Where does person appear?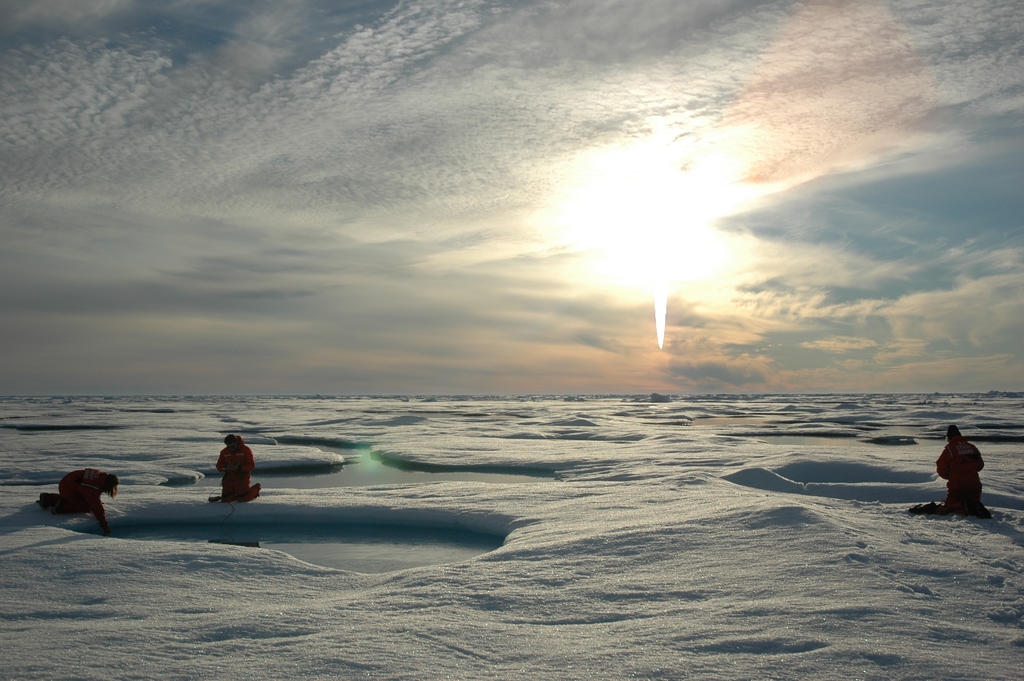
Appears at bbox=[937, 422, 989, 516].
